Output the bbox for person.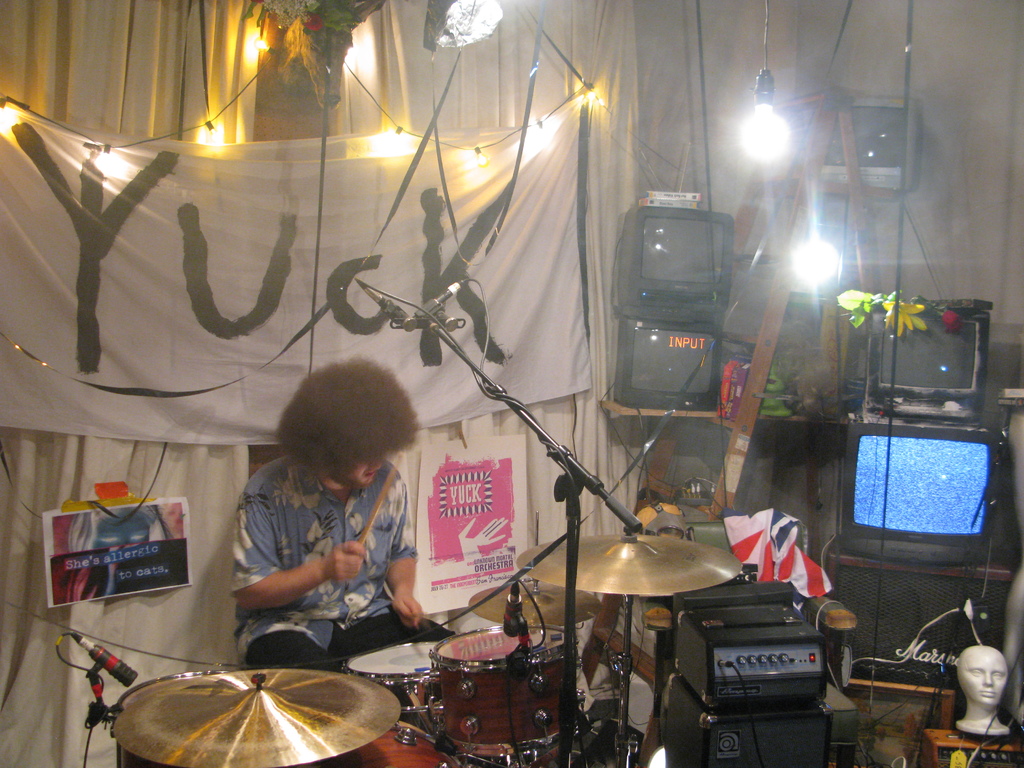
select_region(232, 354, 453, 725).
